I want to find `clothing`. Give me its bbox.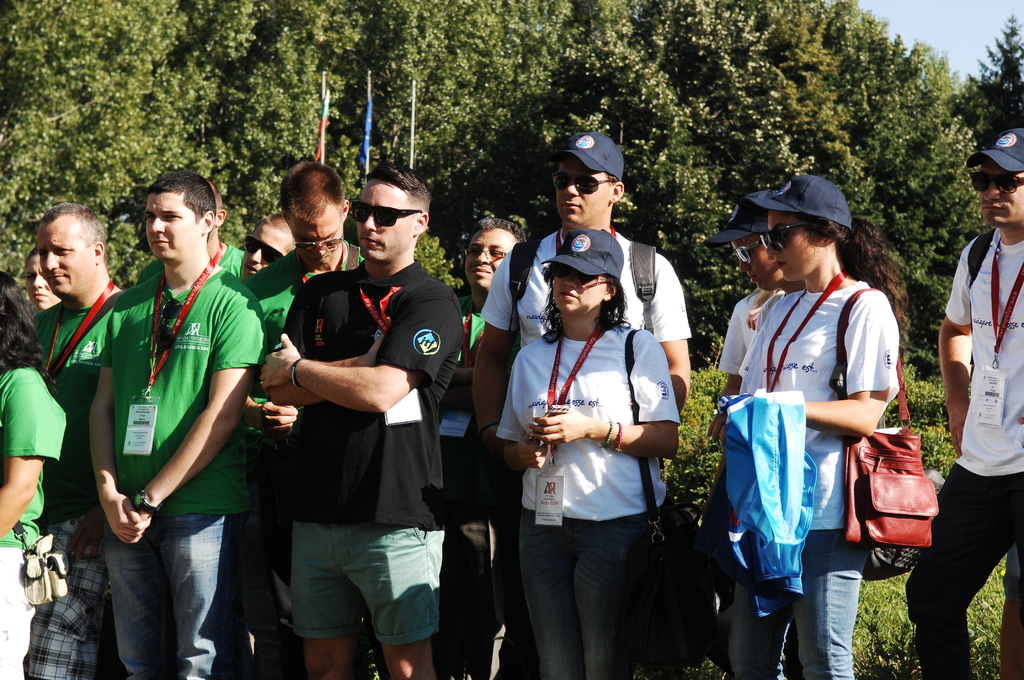
{"left": 2, "top": 359, "right": 63, "bottom": 679}.
